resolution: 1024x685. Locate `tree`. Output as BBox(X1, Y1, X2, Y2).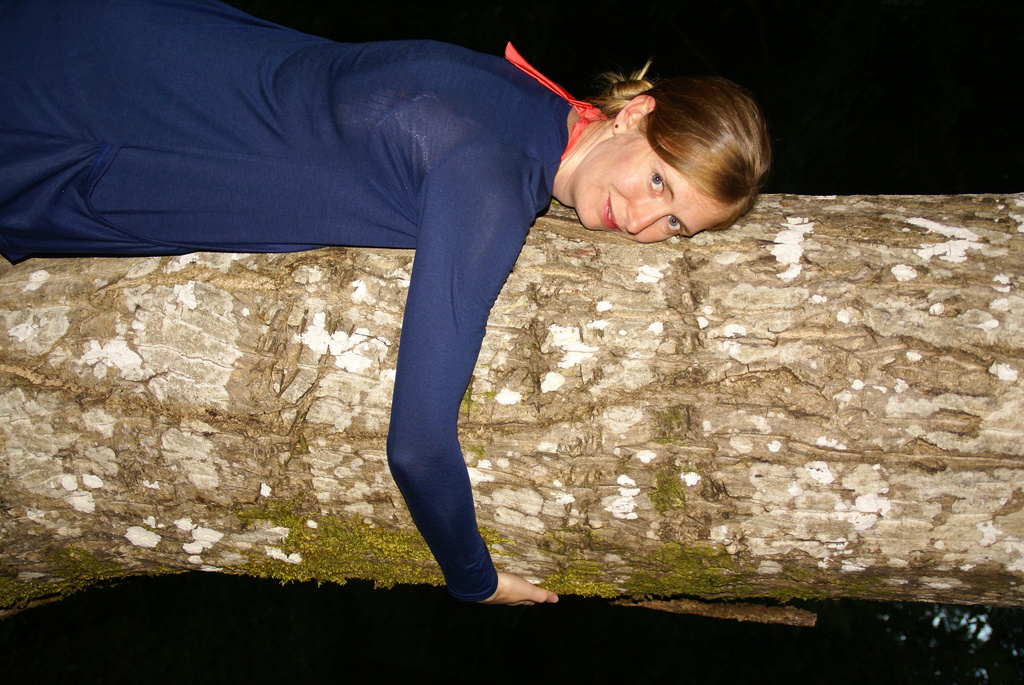
BBox(12, 40, 1012, 609).
